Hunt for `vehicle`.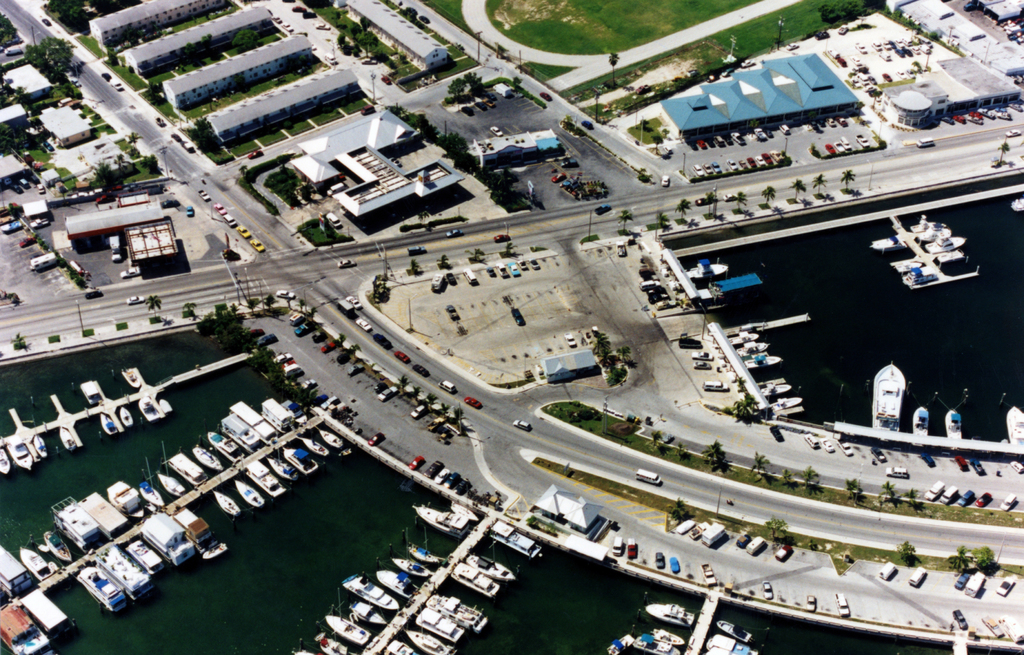
Hunted down at Rect(607, 631, 633, 654).
